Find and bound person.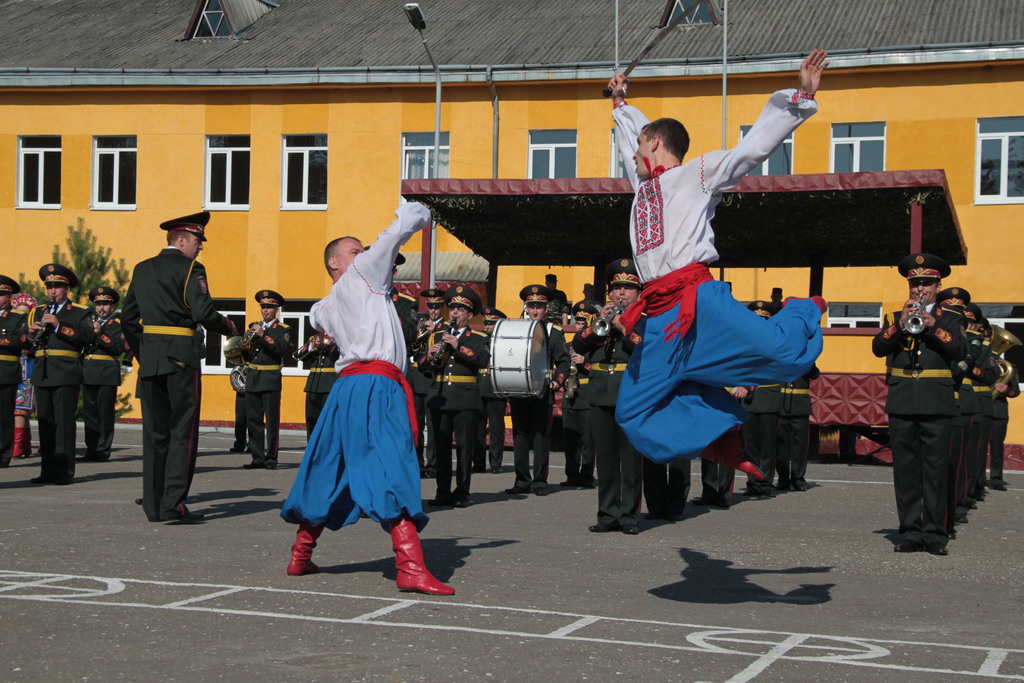
Bound: left=87, top=290, right=137, bottom=470.
